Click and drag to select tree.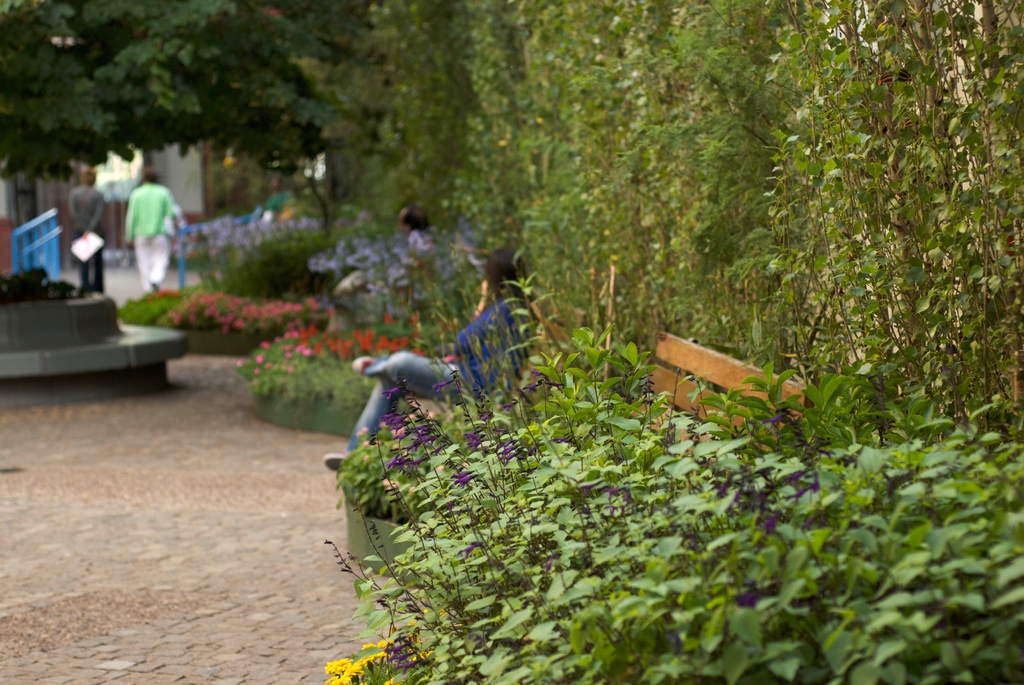
Selection: detection(0, 0, 369, 226).
